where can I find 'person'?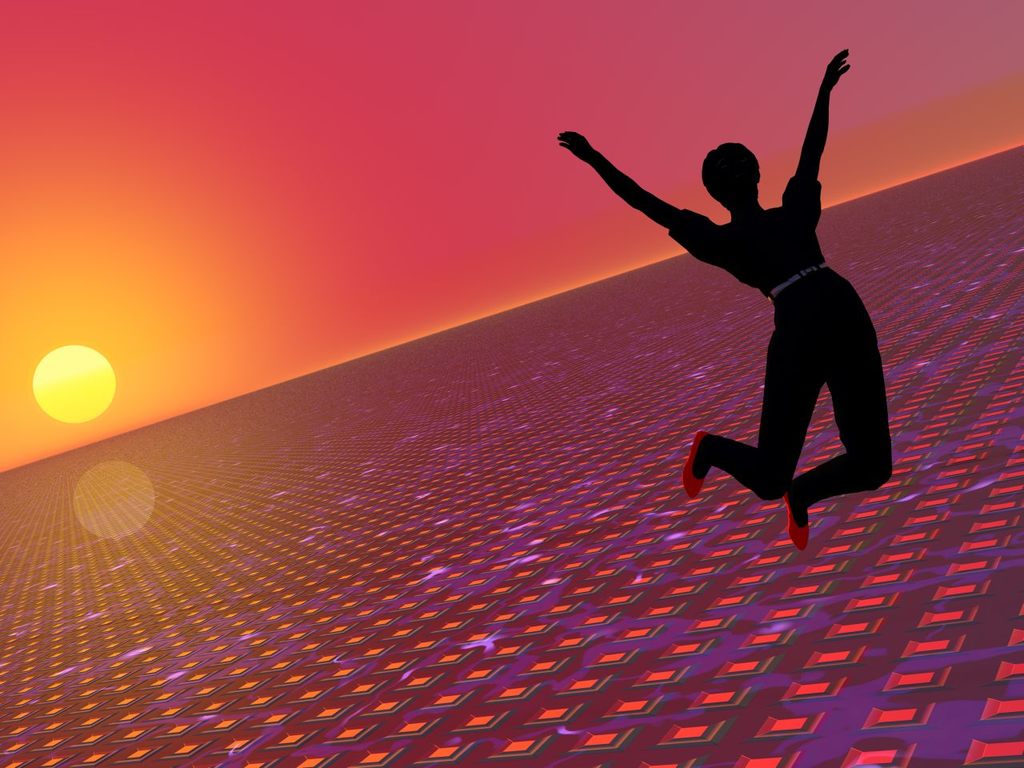
You can find it at bbox=[589, 70, 899, 539].
